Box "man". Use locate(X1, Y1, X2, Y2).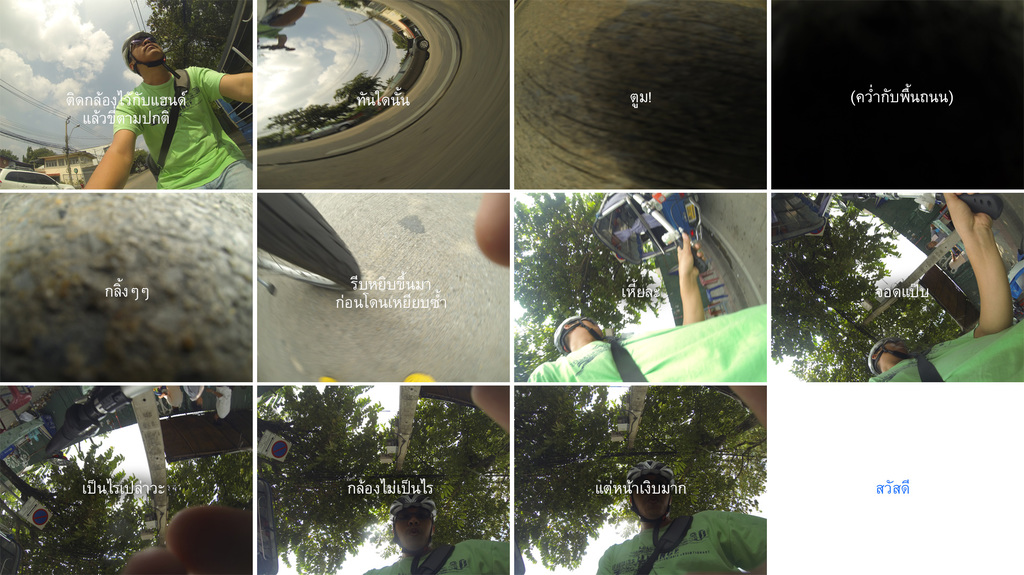
locate(72, 24, 251, 192).
